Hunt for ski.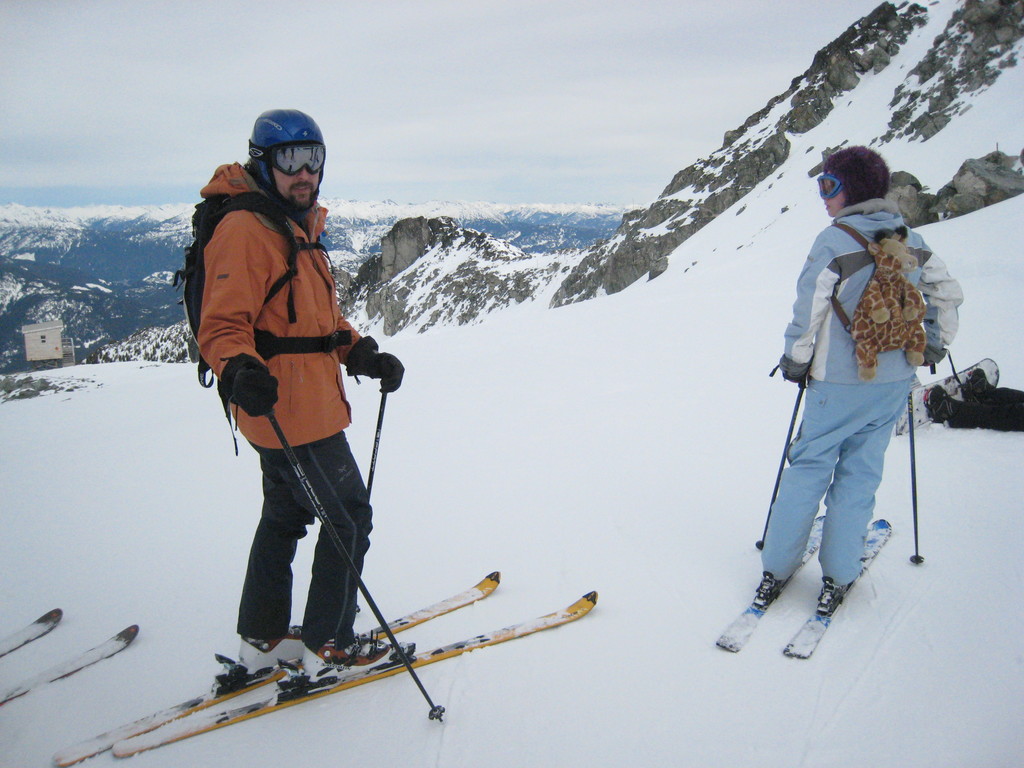
Hunted down at crop(778, 513, 893, 659).
